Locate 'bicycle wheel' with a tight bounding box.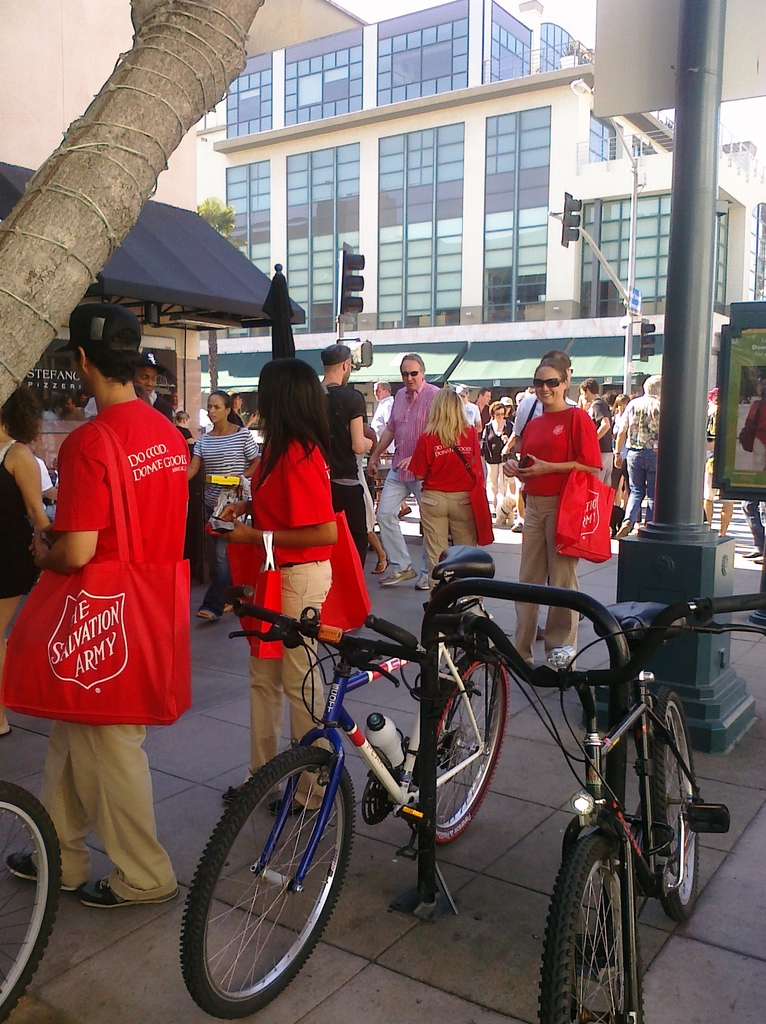
[538,827,645,1023].
